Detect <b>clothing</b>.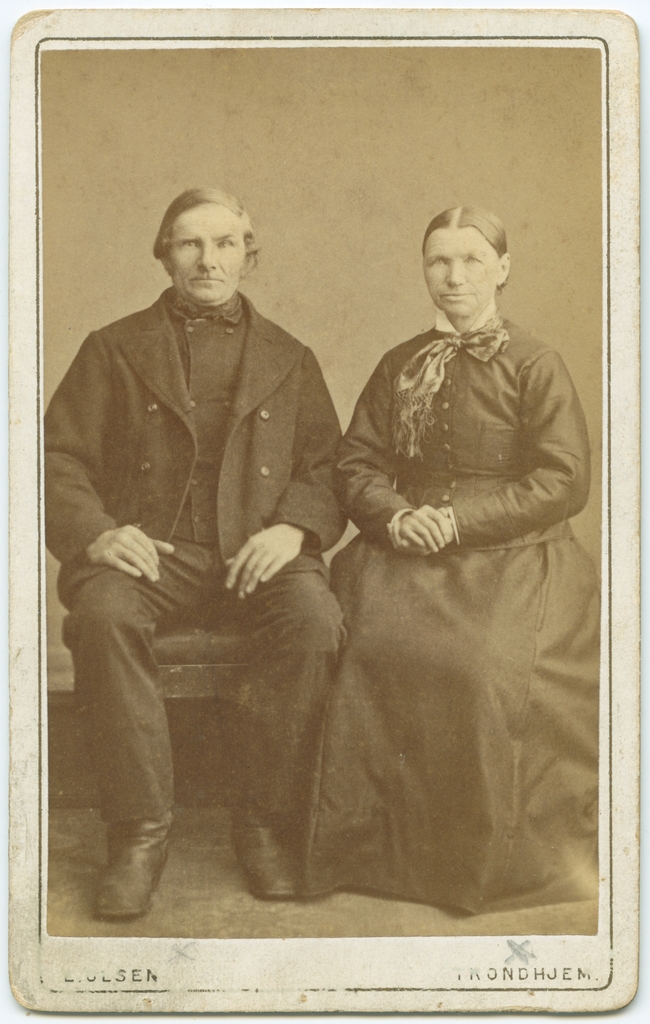
Detected at region(63, 536, 348, 836).
